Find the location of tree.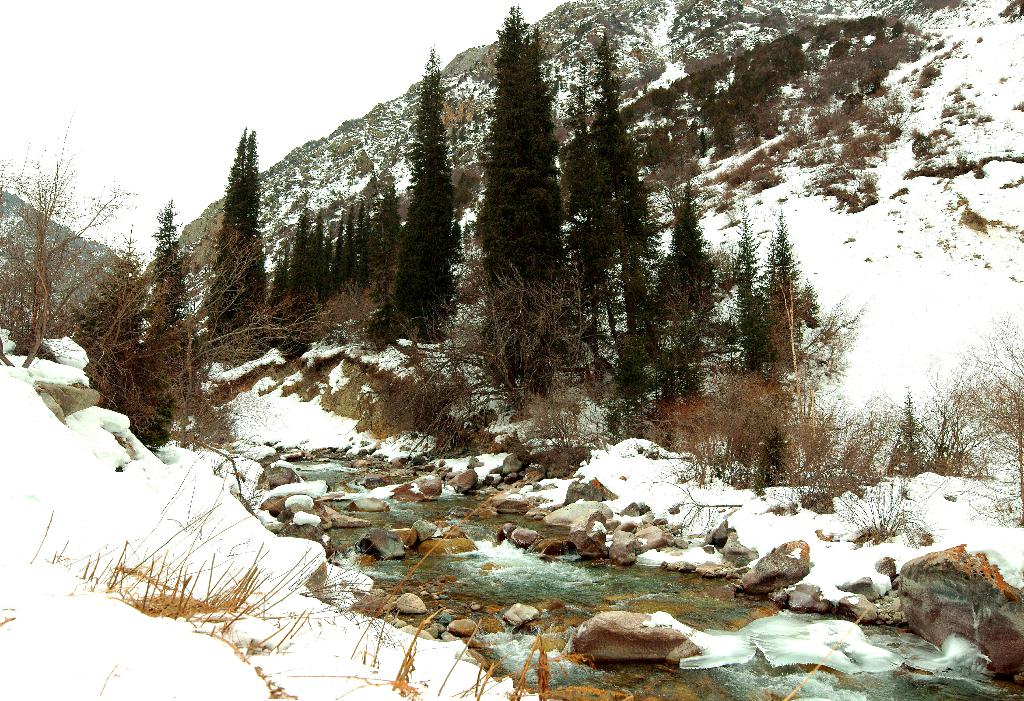
Location: 470/0/568/393.
